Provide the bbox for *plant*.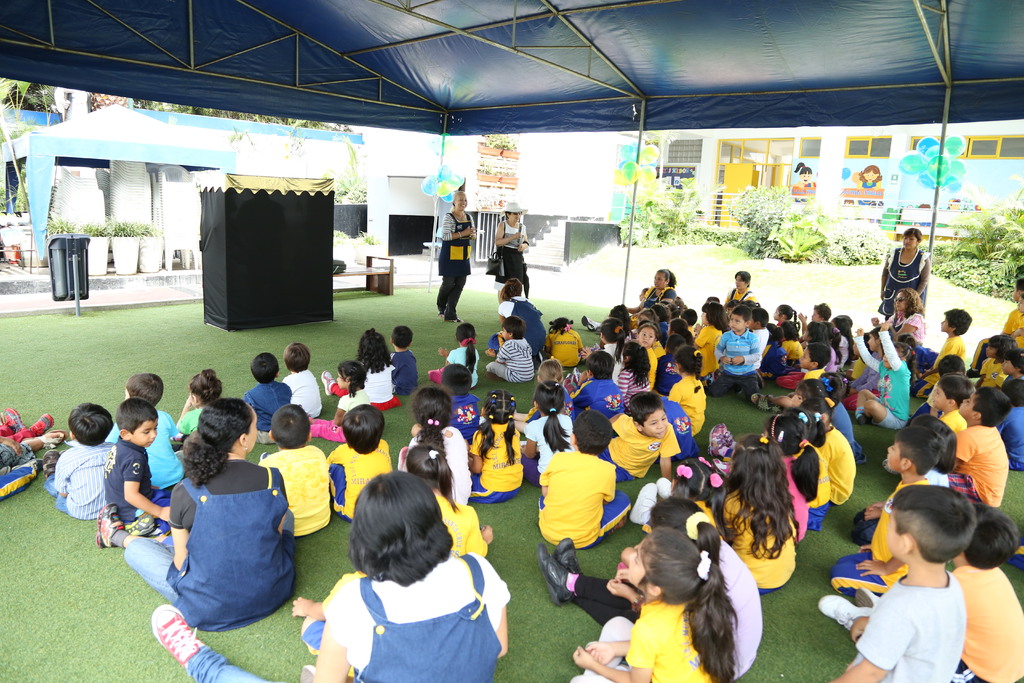
[left=772, top=225, right=829, bottom=266].
